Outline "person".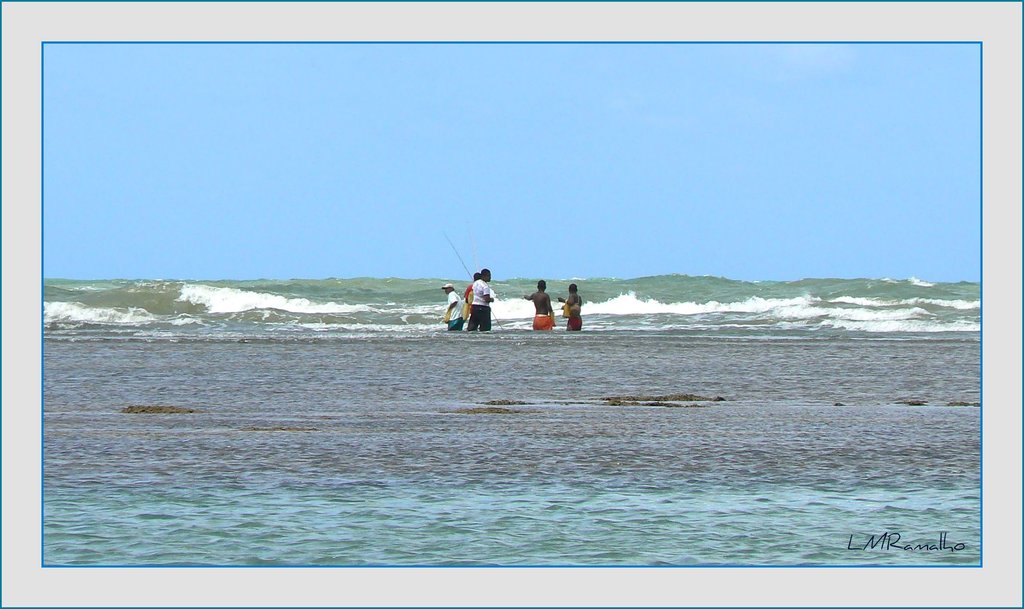
Outline: crop(470, 270, 495, 330).
